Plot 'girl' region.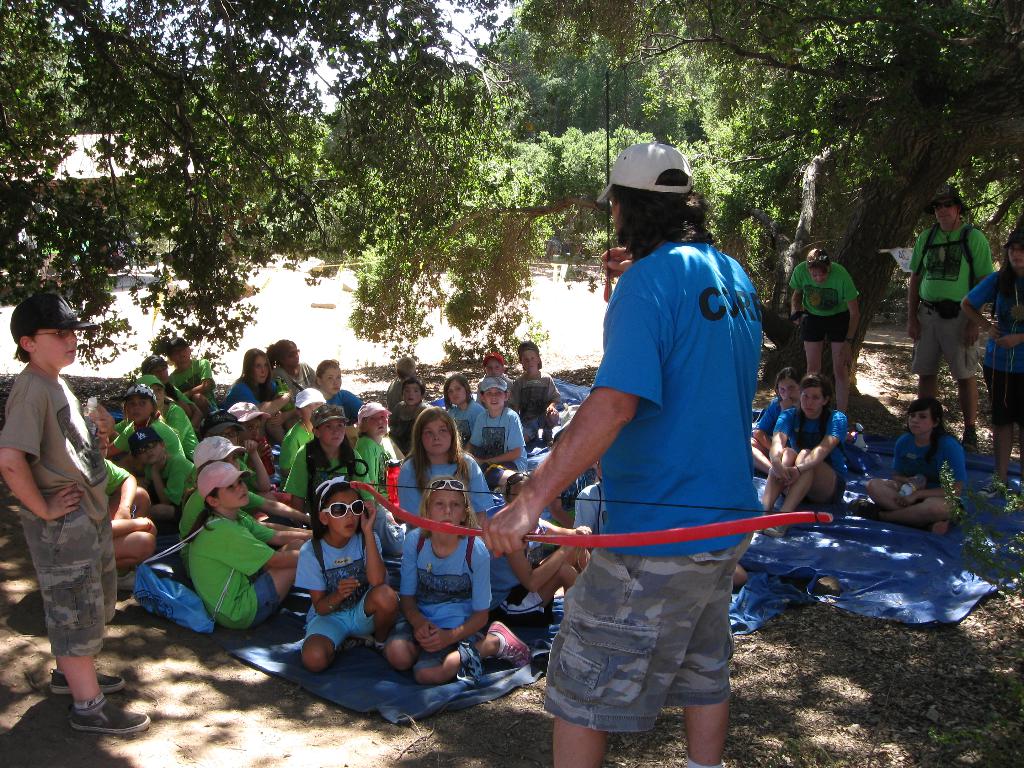
Plotted at 308:358:361:446.
